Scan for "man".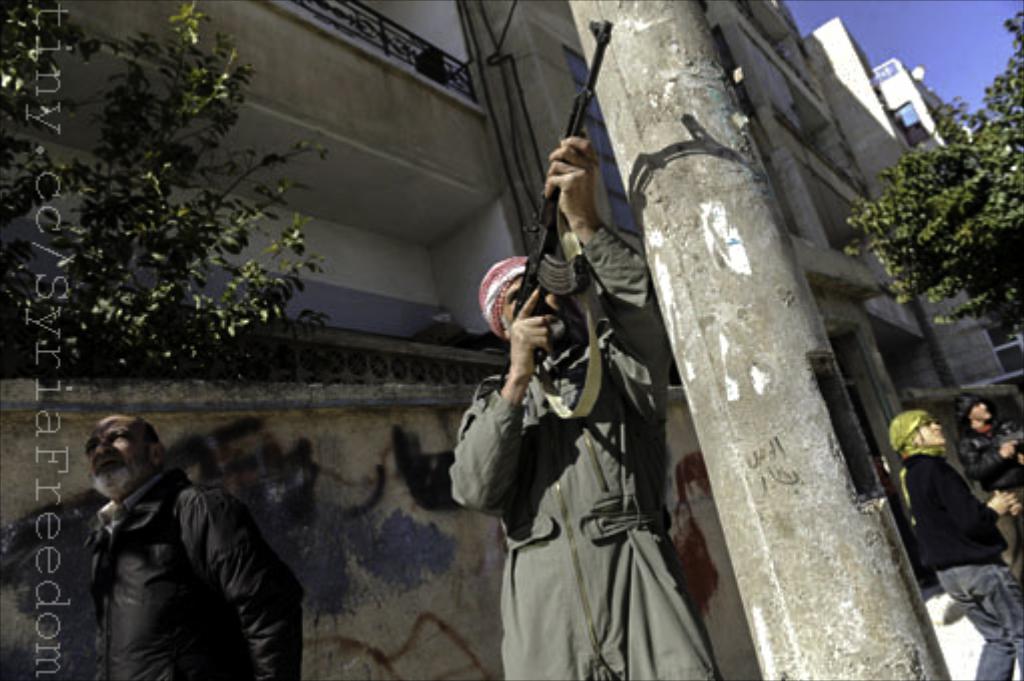
Scan result: box(48, 403, 301, 677).
